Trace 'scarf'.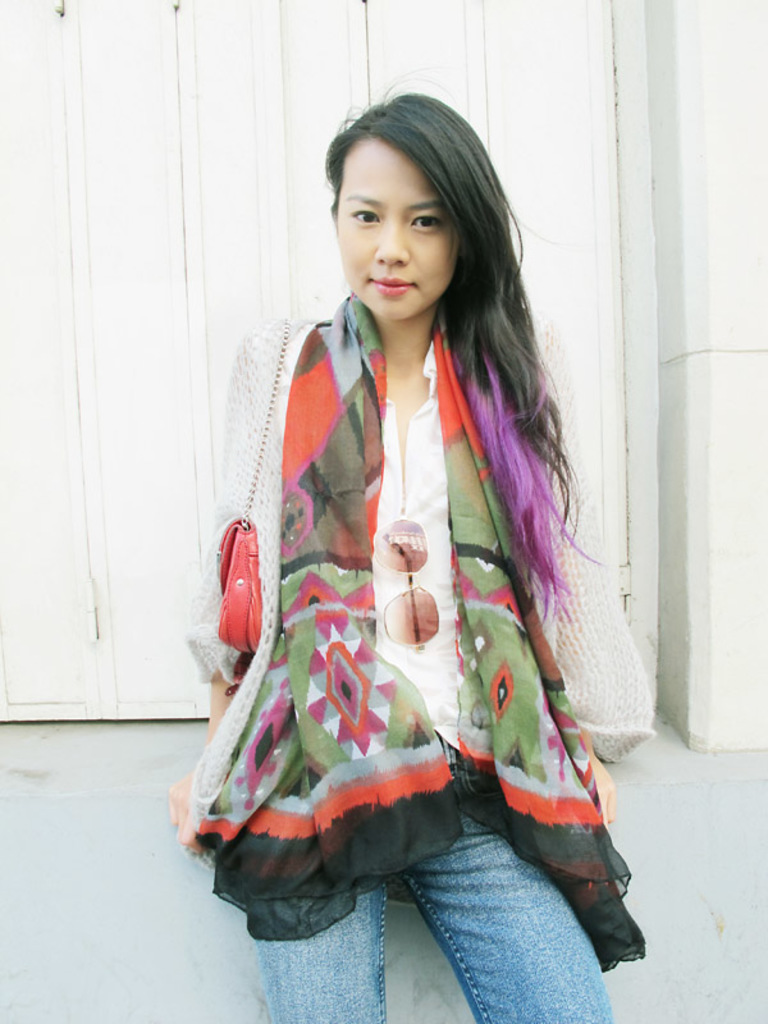
Traced to 163/288/655/978.
